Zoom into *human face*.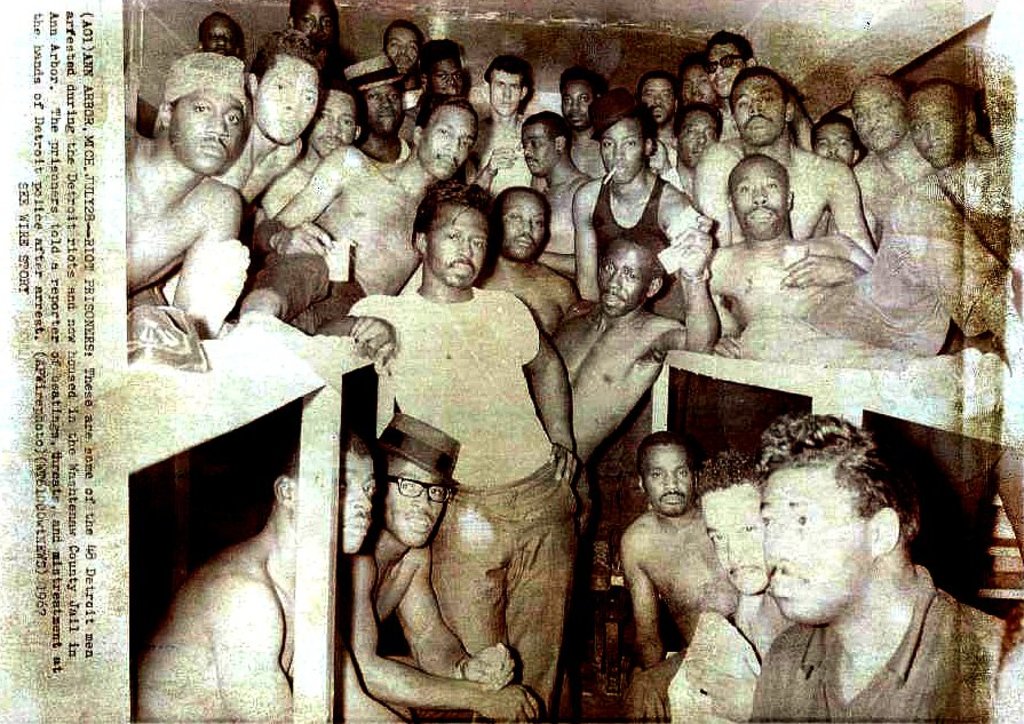
Zoom target: bbox(595, 240, 651, 316).
